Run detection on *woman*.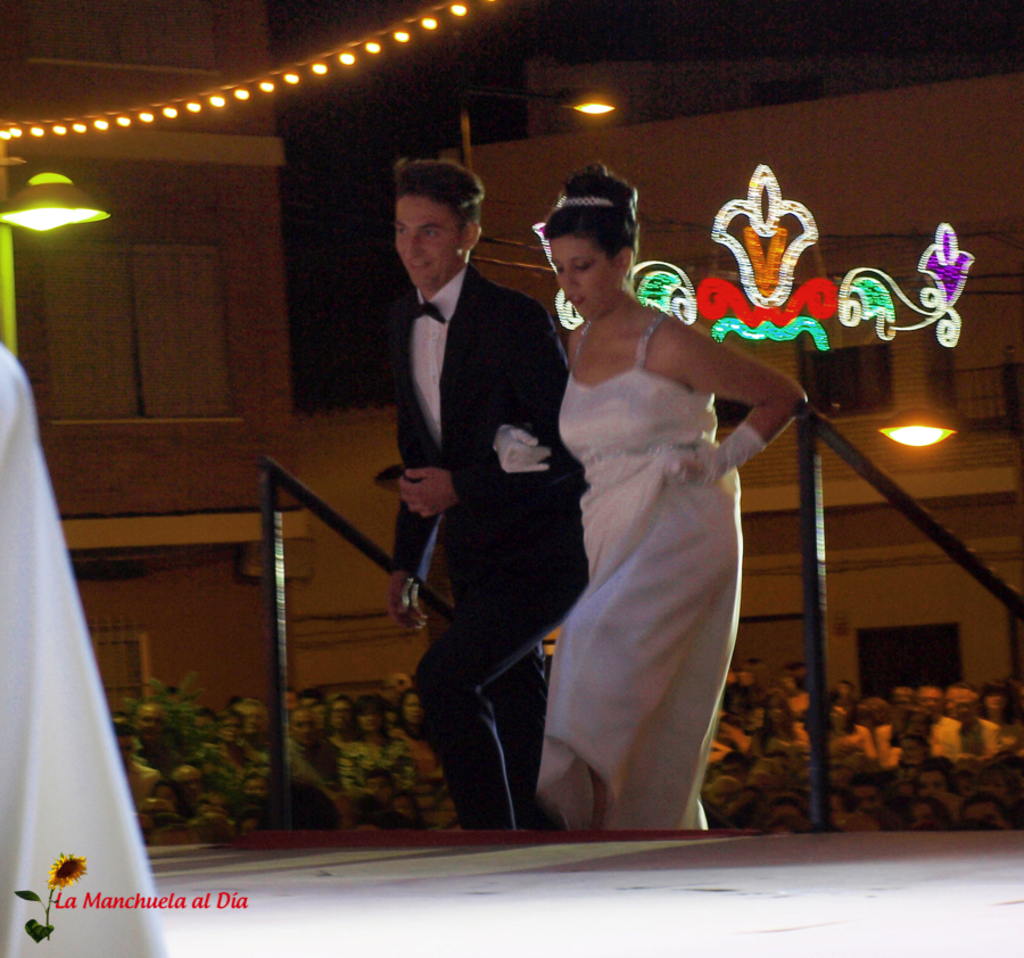
Result: (980,763,1013,804).
